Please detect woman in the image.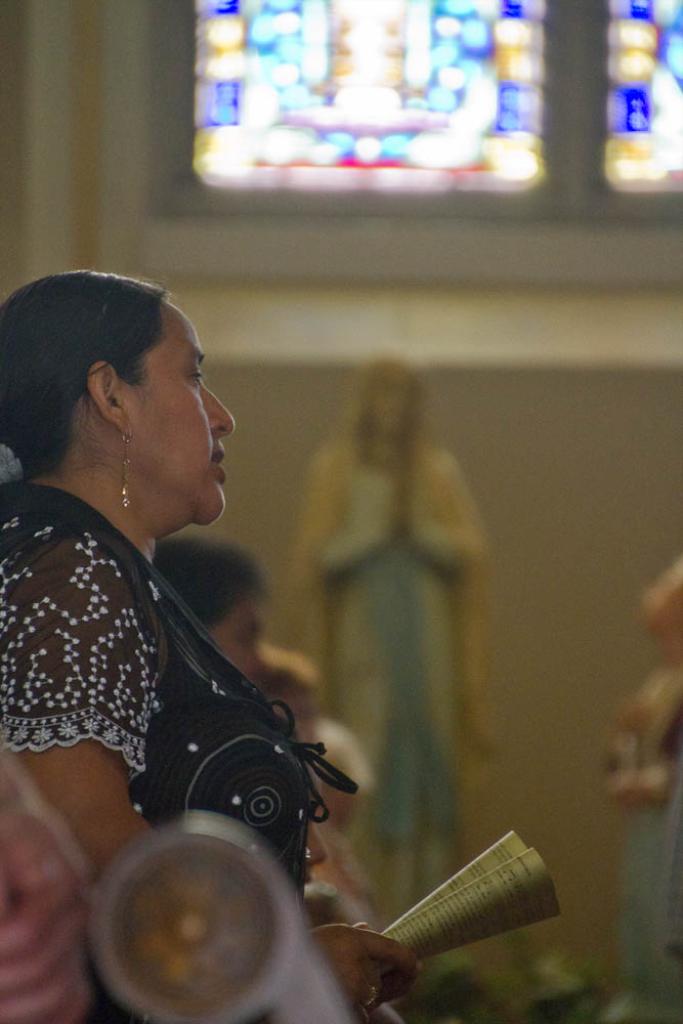
detection(283, 348, 503, 924).
